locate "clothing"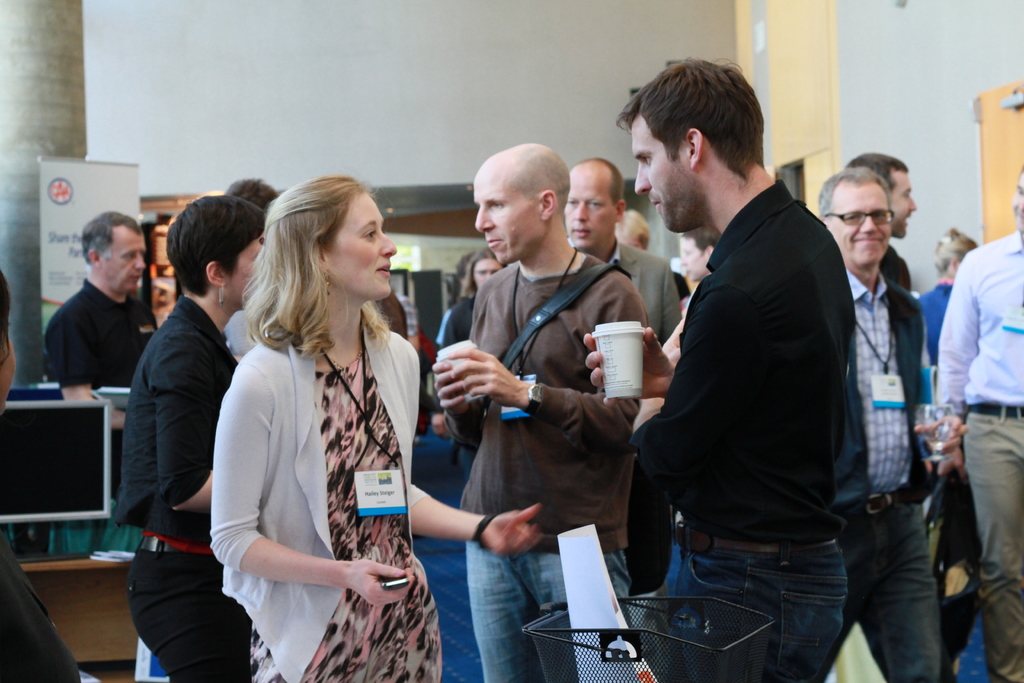
select_region(838, 274, 964, 682)
